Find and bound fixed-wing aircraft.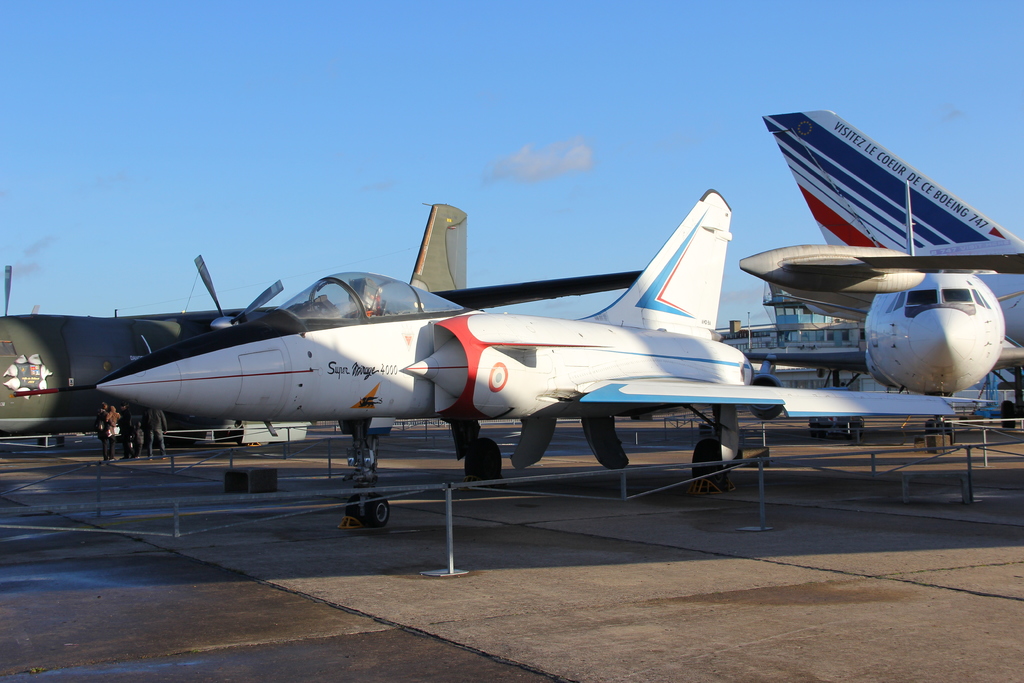
Bound: bbox(13, 189, 957, 527).
